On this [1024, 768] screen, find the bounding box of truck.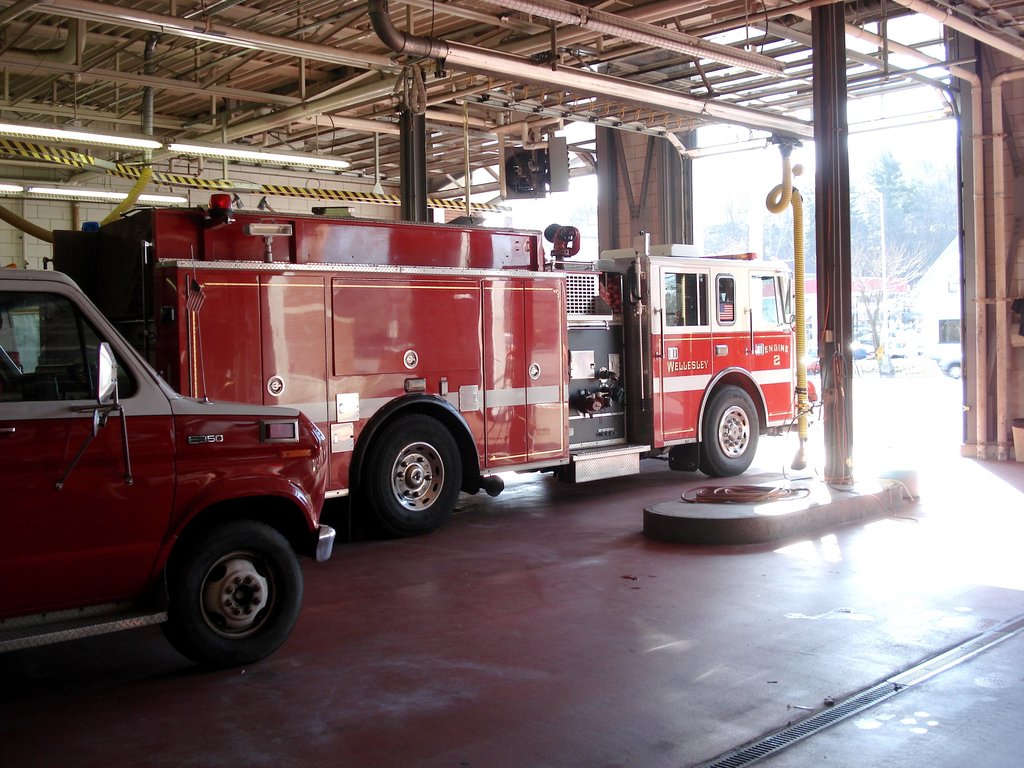
Bounding box: left=45, top=186, right=796, bottom=535.
